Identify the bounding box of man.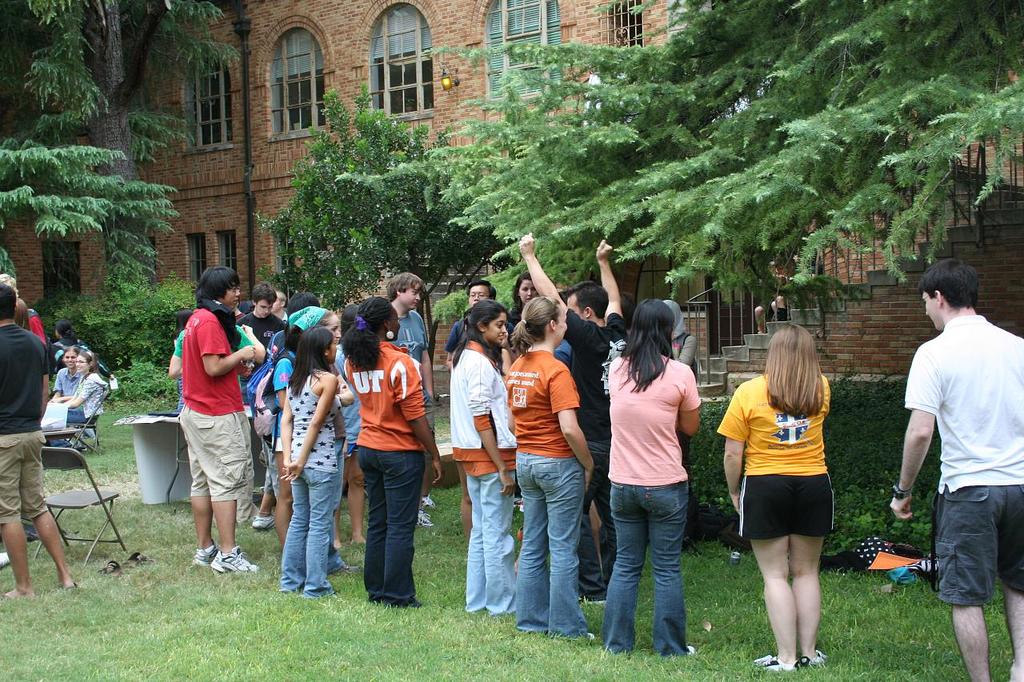
x1=530, y1=229, x2=644, y2=606.
